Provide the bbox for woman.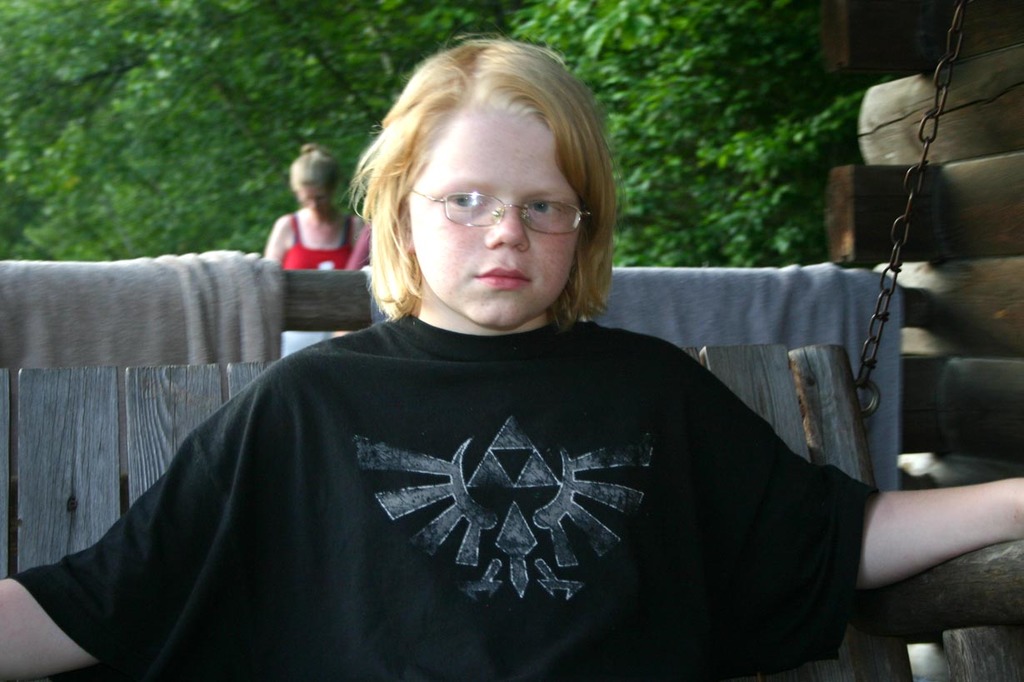
(234,147,366,312).
